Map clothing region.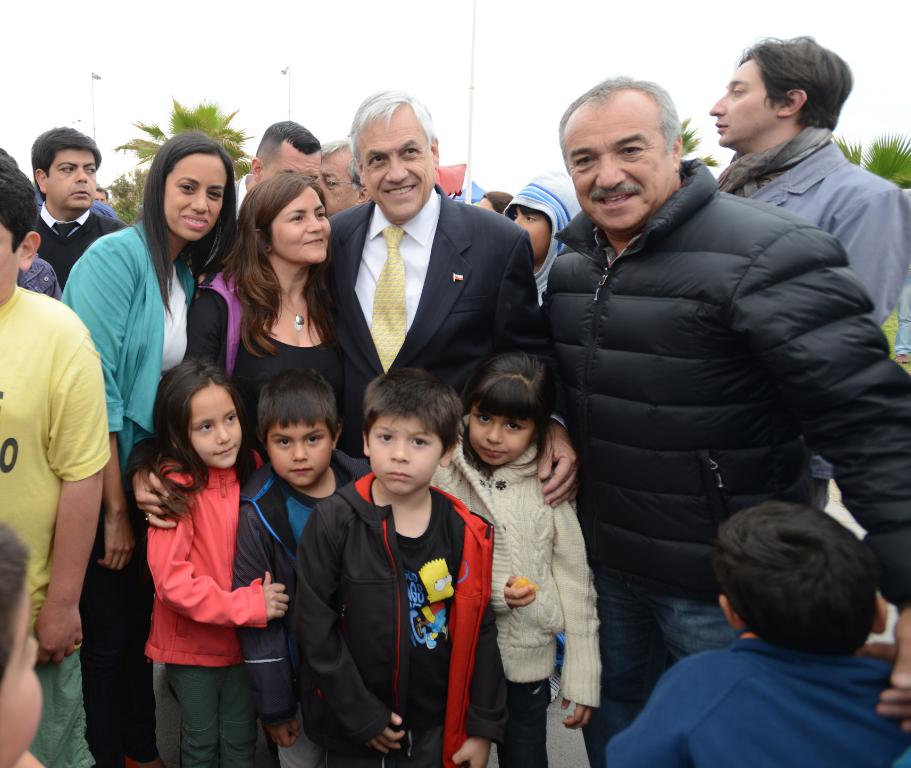
Mapped to 162,476,310,766.
